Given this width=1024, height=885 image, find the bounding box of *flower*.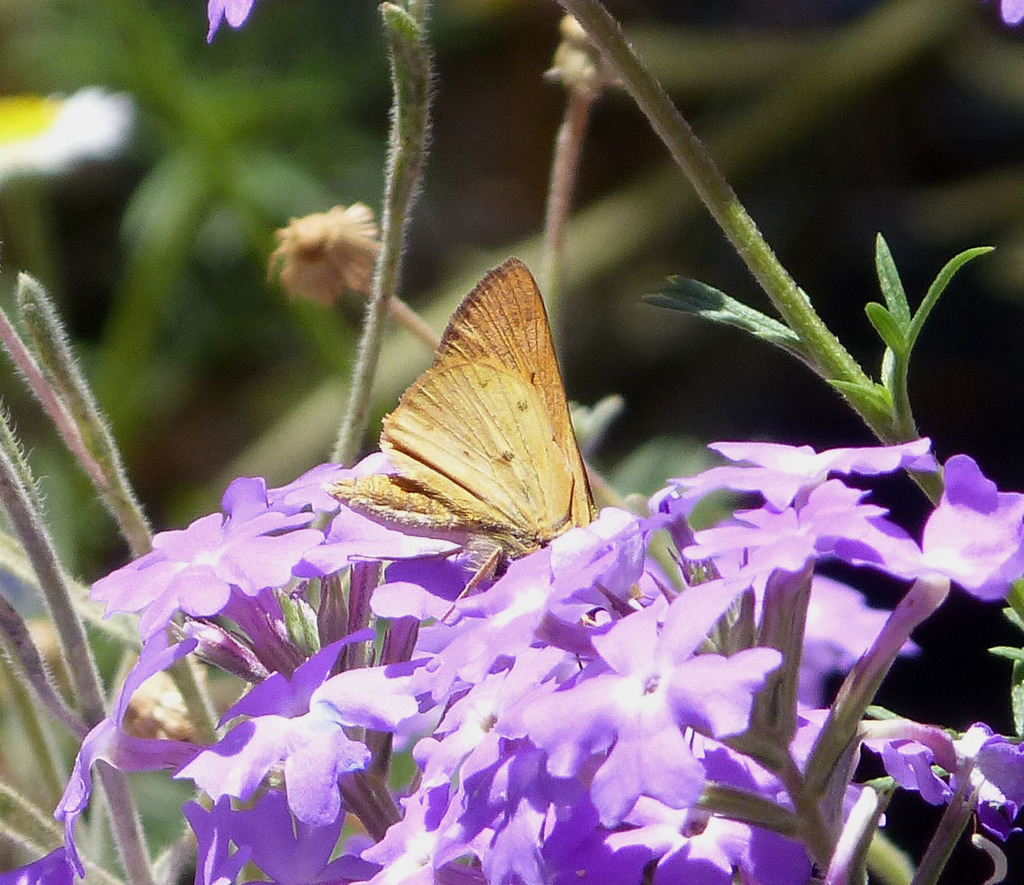
locate(0, 81, 137, 171).
